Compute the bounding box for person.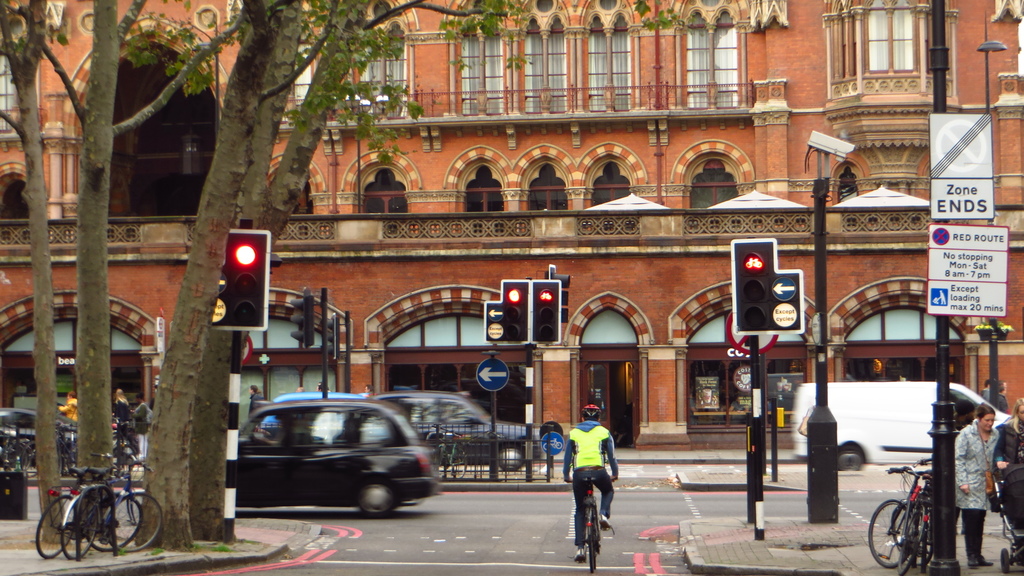
box=[561, 396, 620, 557].
